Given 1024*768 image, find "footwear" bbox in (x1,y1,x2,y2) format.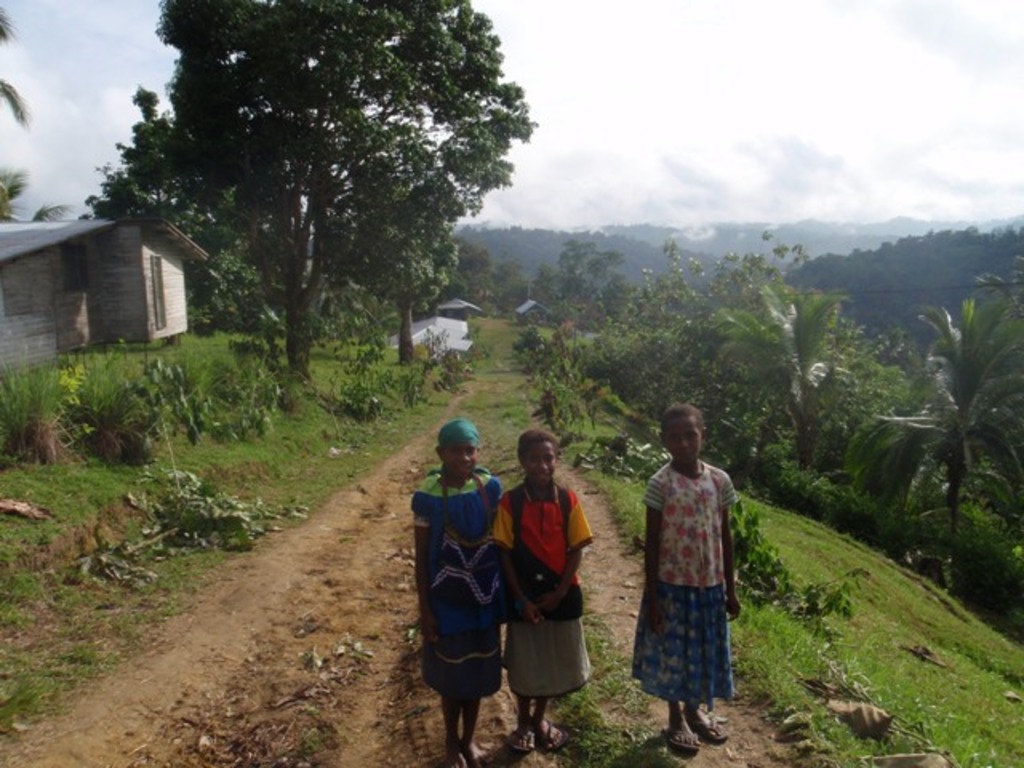
(666,726,698,750).
